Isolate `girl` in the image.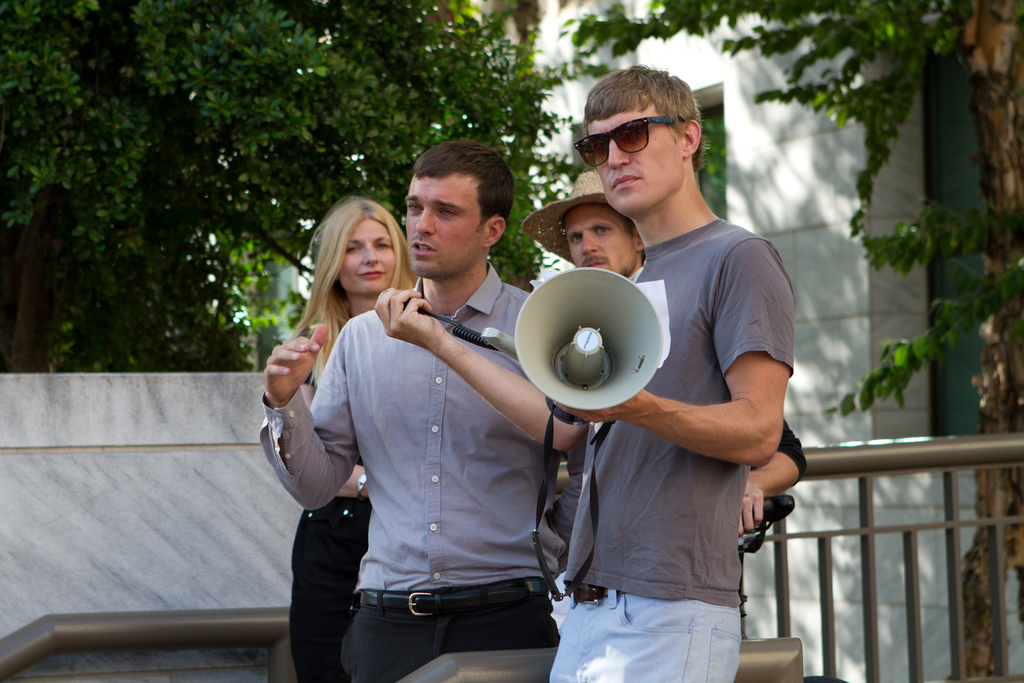
Isolated region: [x1=286, y1=194, x2=420, y2=682].
